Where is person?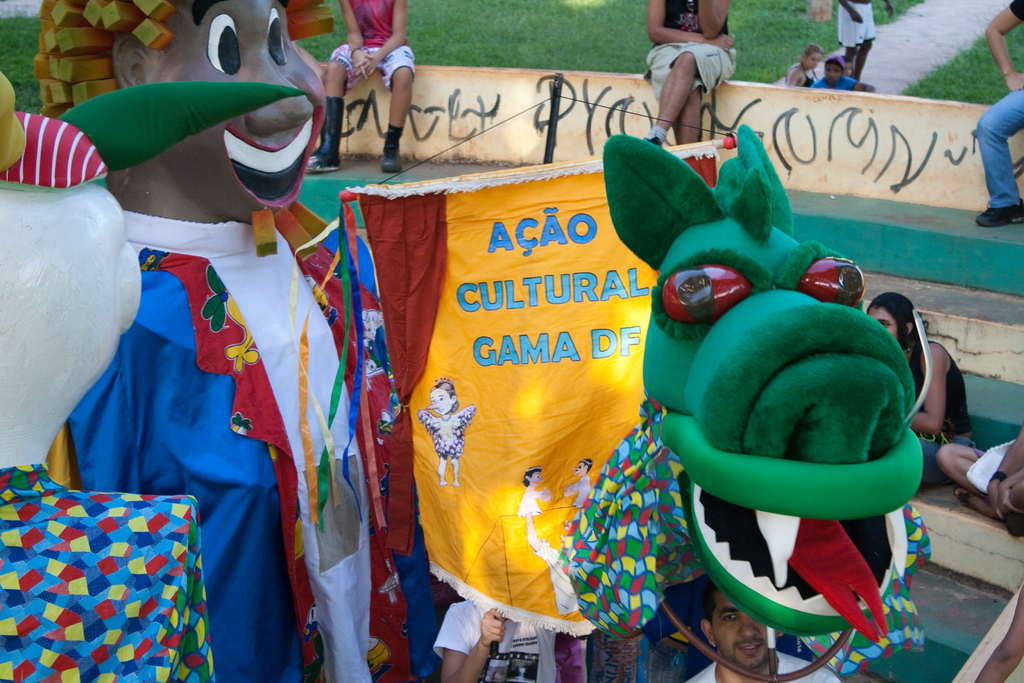
[682,575,842,682].
